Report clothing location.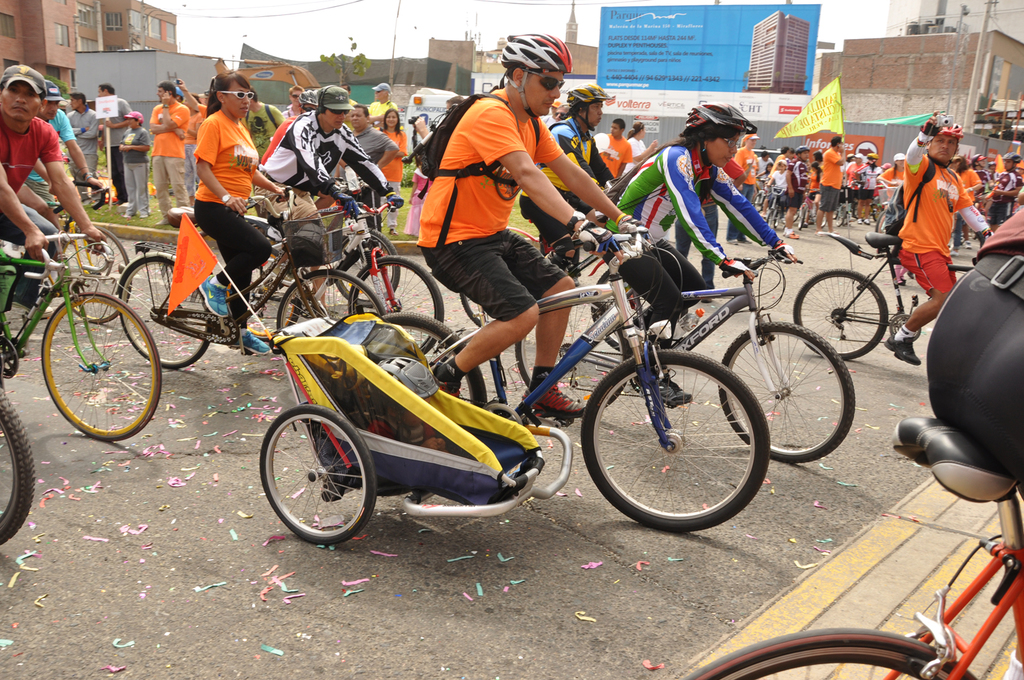
Report: BBox(793, 160, 810, 209).
